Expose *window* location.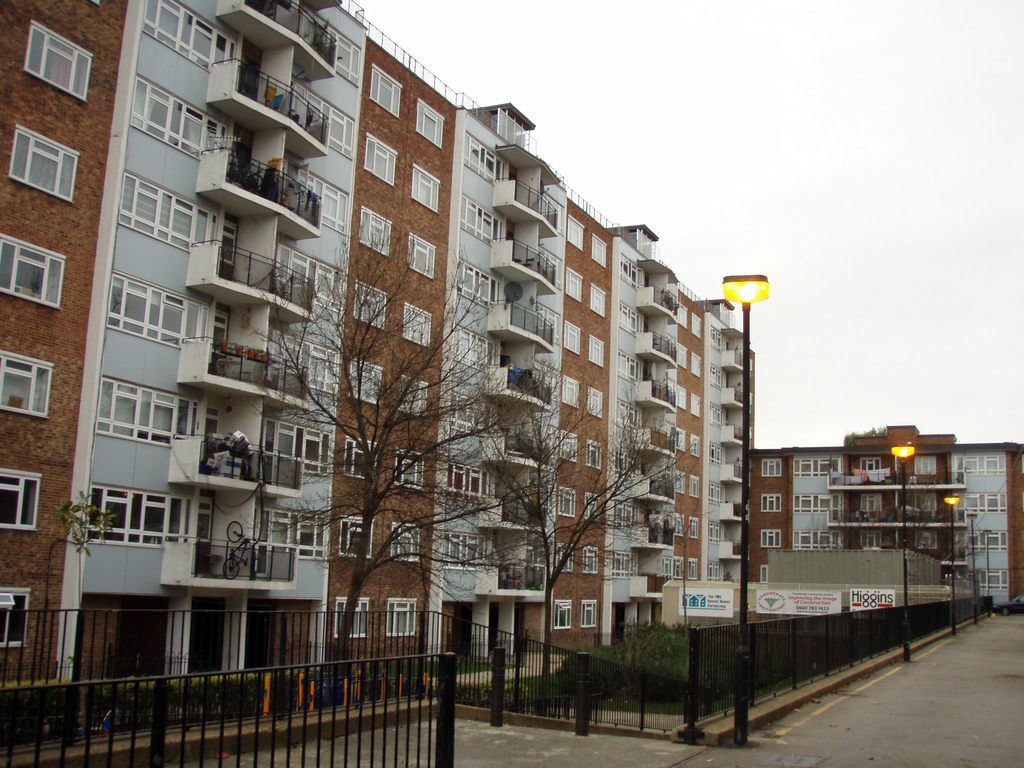
Exposed at [left=458, top=192, right=504, bottom=248].
